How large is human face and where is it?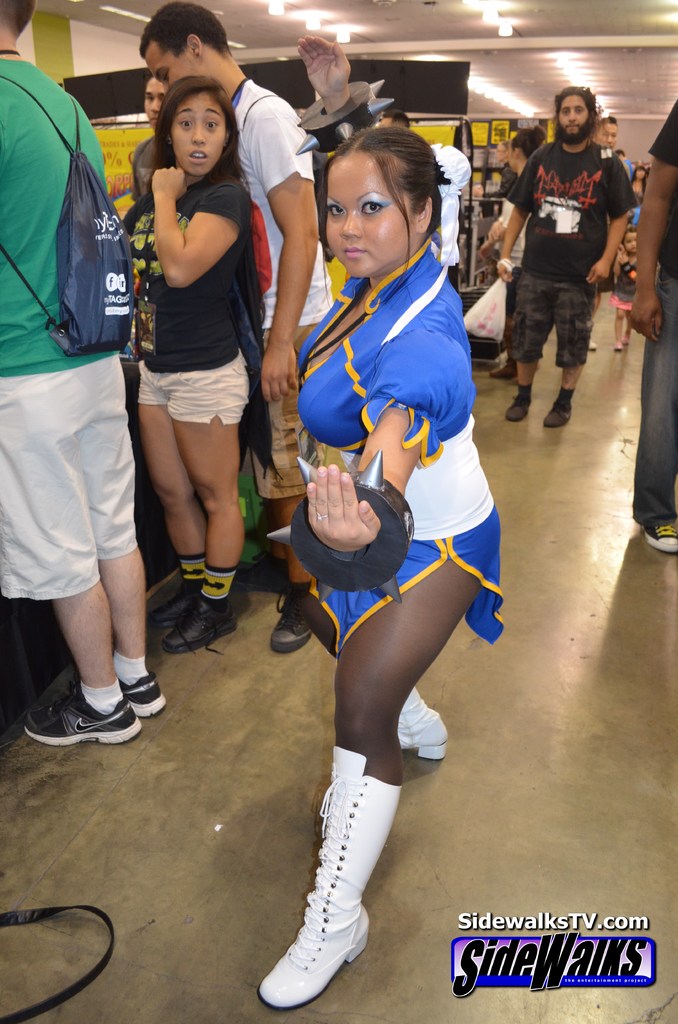
Bounding box: x1=318, y1=154, x2=409, y2=276.
